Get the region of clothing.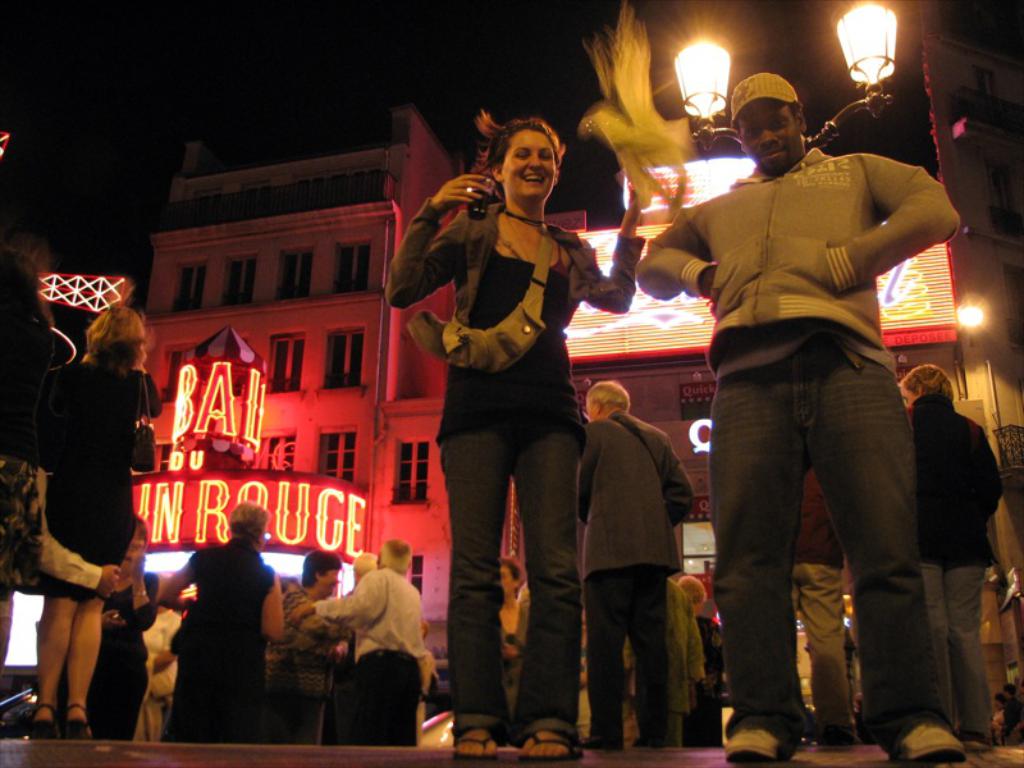
698/618/727/741.
